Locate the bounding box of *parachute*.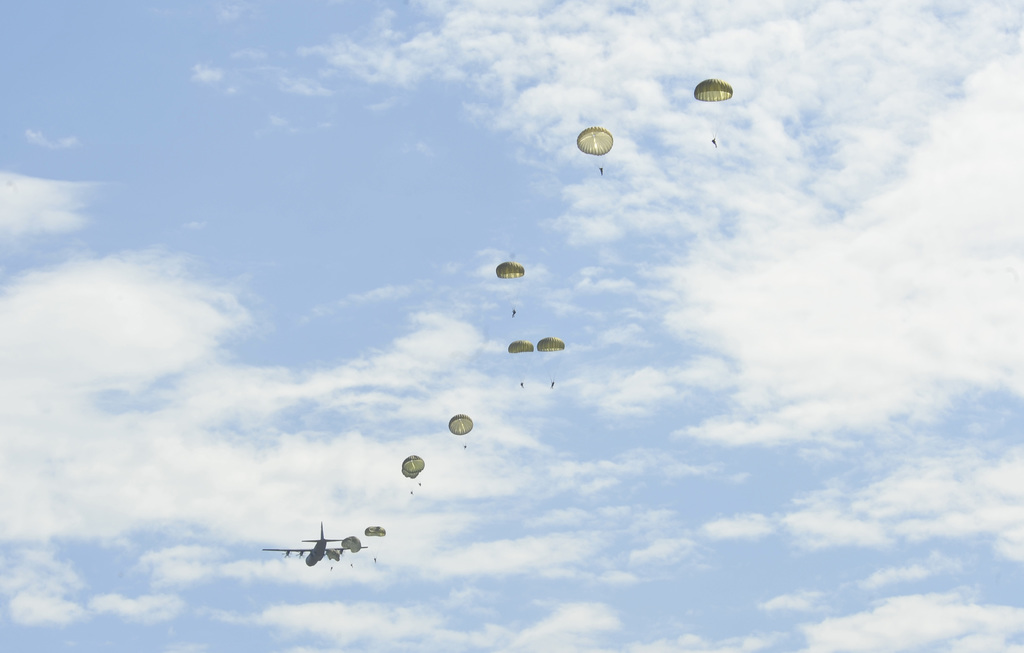
Bounding box: [404, 455, 424, 483].
